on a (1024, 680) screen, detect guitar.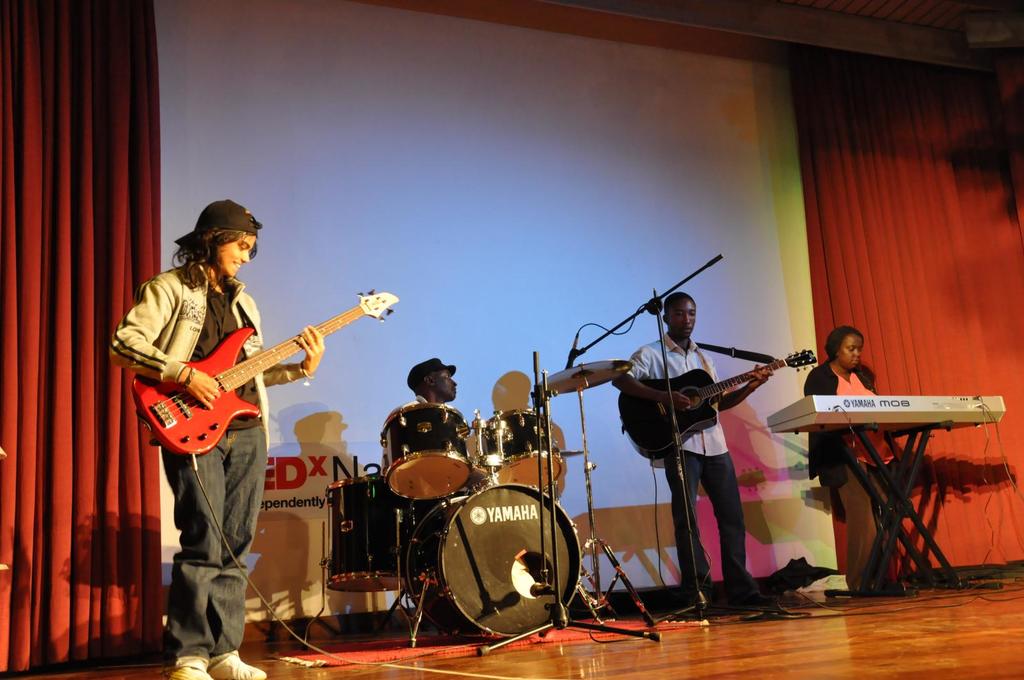
detection(635, 345, 824, 463).
